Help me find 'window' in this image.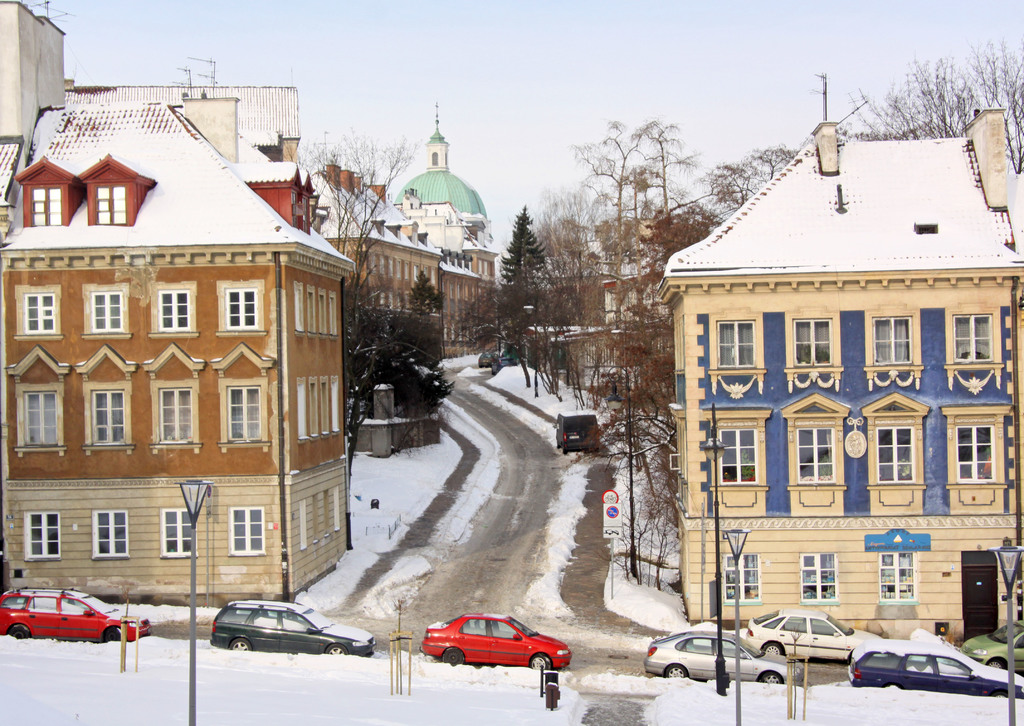
Found it: detection(725, 554, 758, 601).
